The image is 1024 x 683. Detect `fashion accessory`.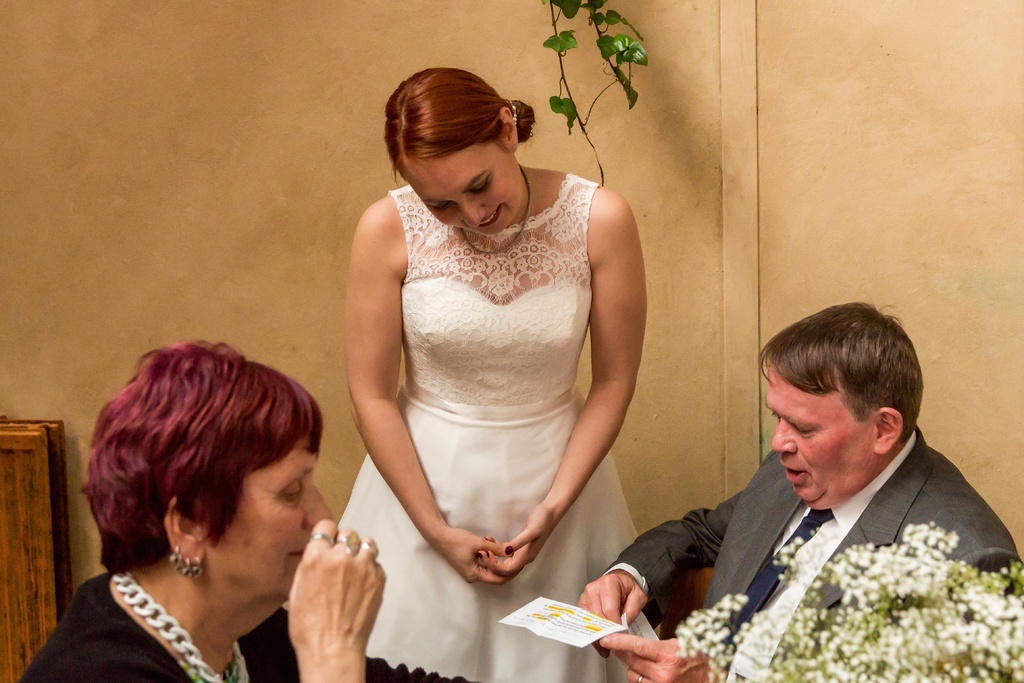
Detection: [x1=638, y1=678, x2=642, y2=682].
